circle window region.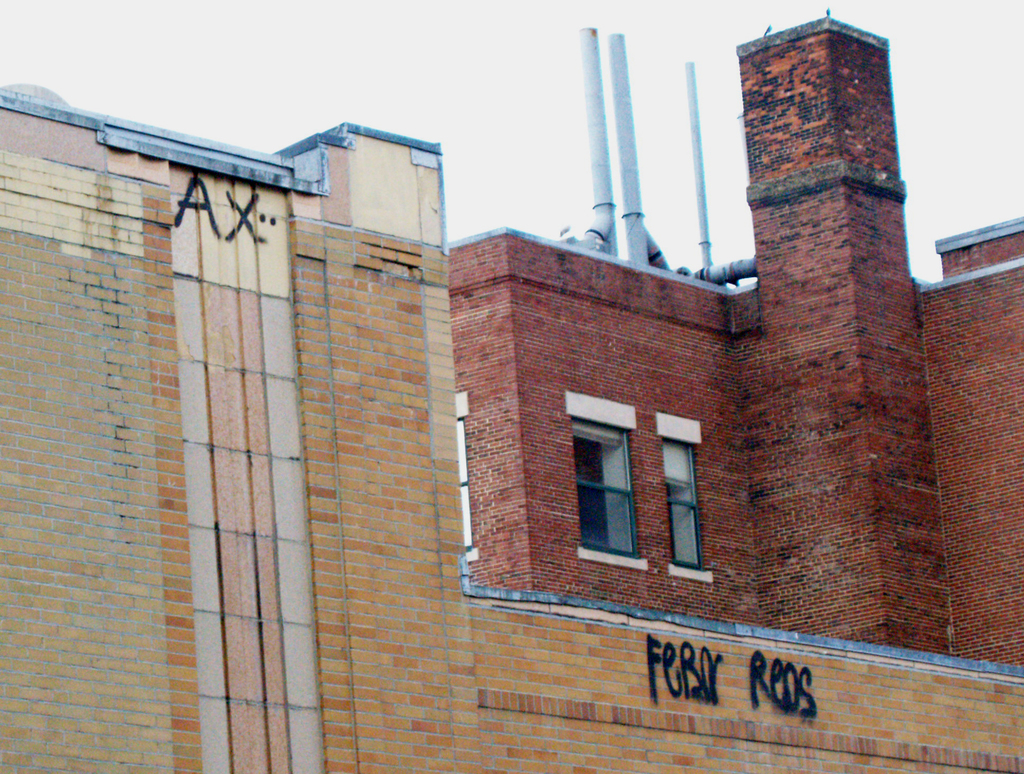
Region: (566, 419, 649, 558).
